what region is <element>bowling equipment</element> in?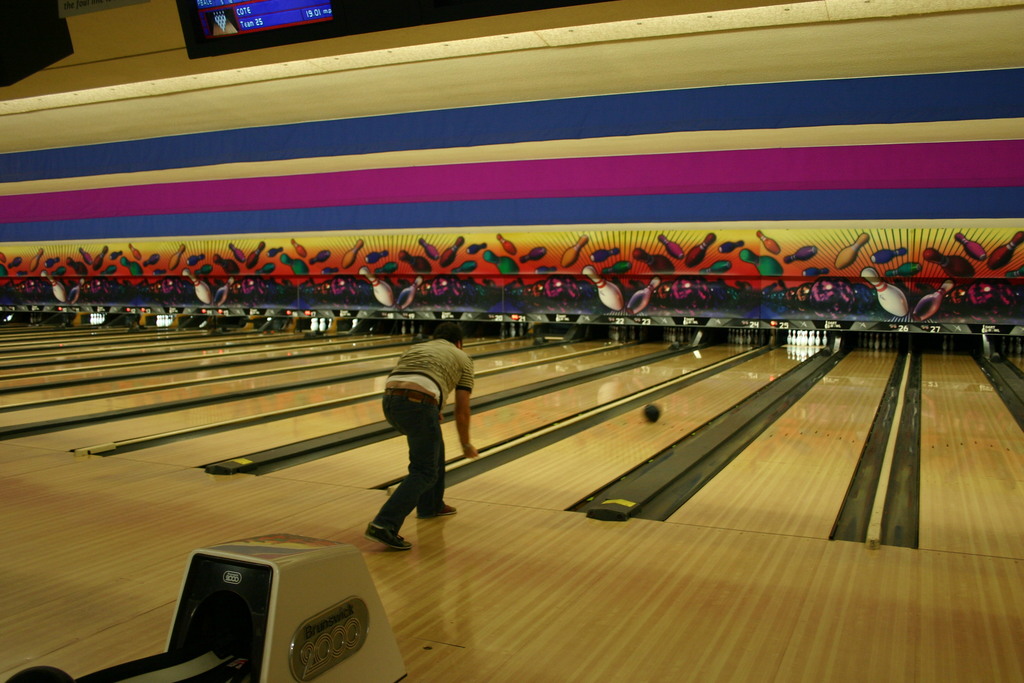
Rect(886, 260, 922, 274).
